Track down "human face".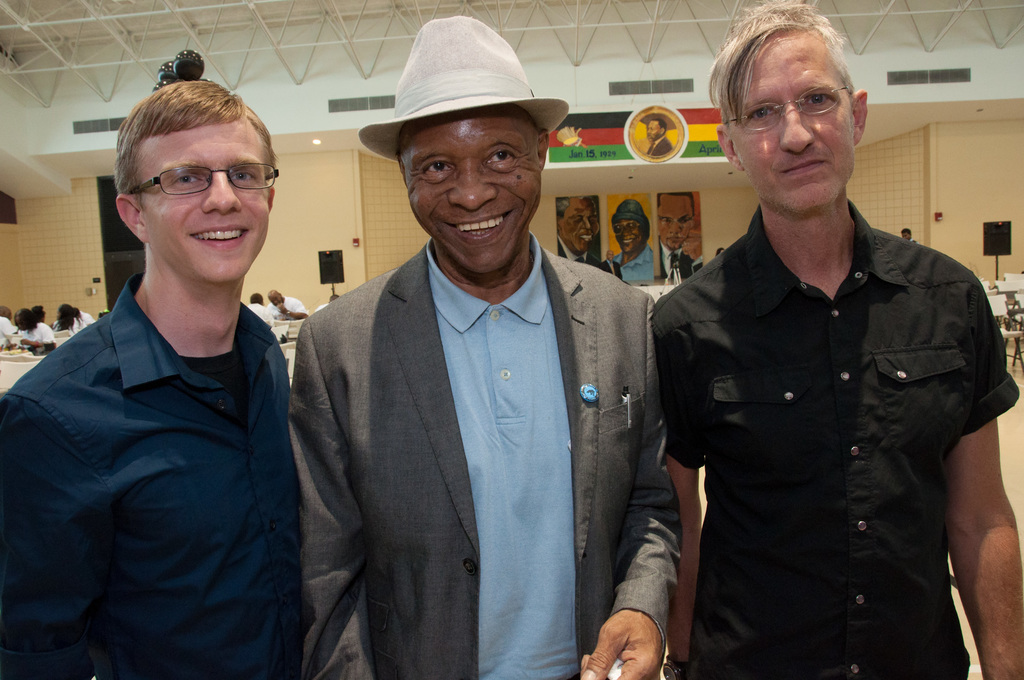
Tracked to [737,29,854,214].
